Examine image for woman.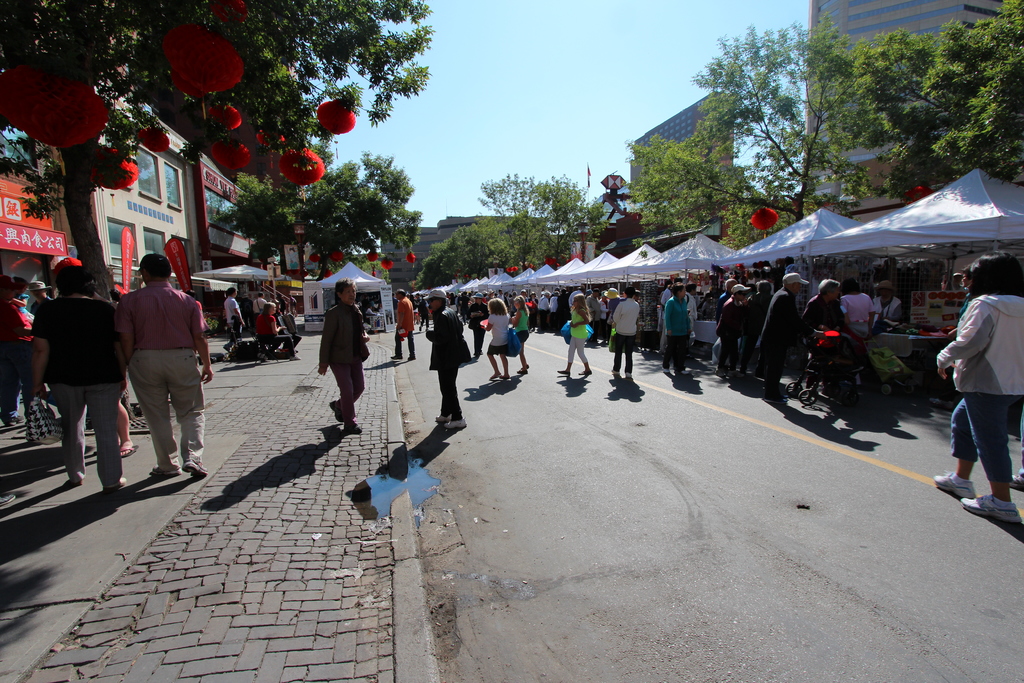
Examination result: [x1=255, y1=302, x2=302, y2=367].
